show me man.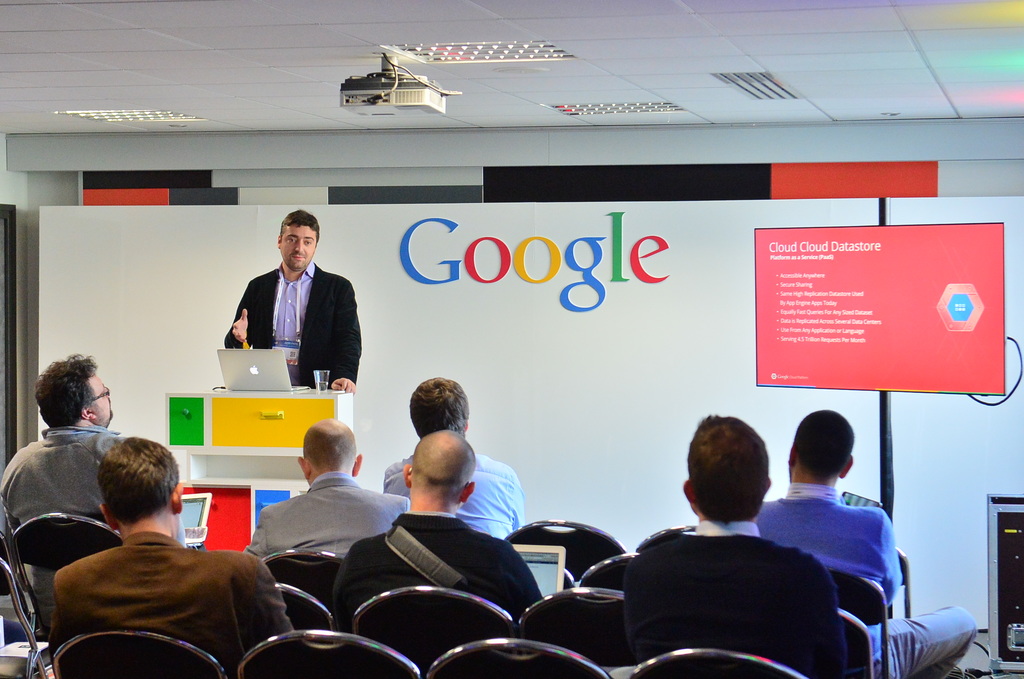
man is here: [381, 374, 530, 539].
